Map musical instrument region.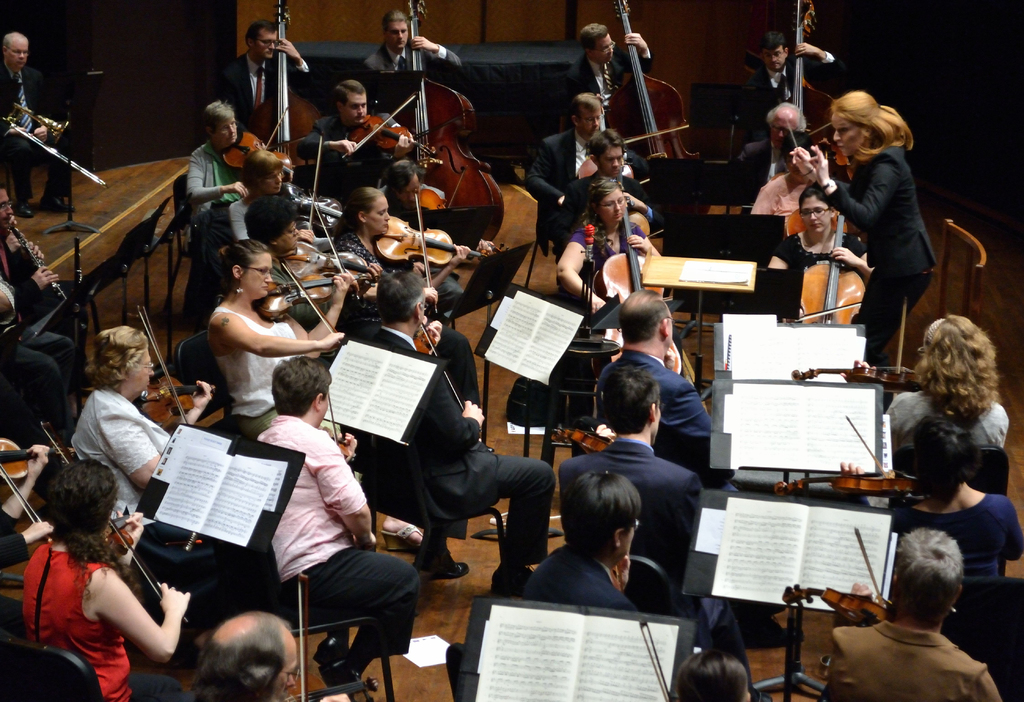
Mapped to 285 191 401 339.
